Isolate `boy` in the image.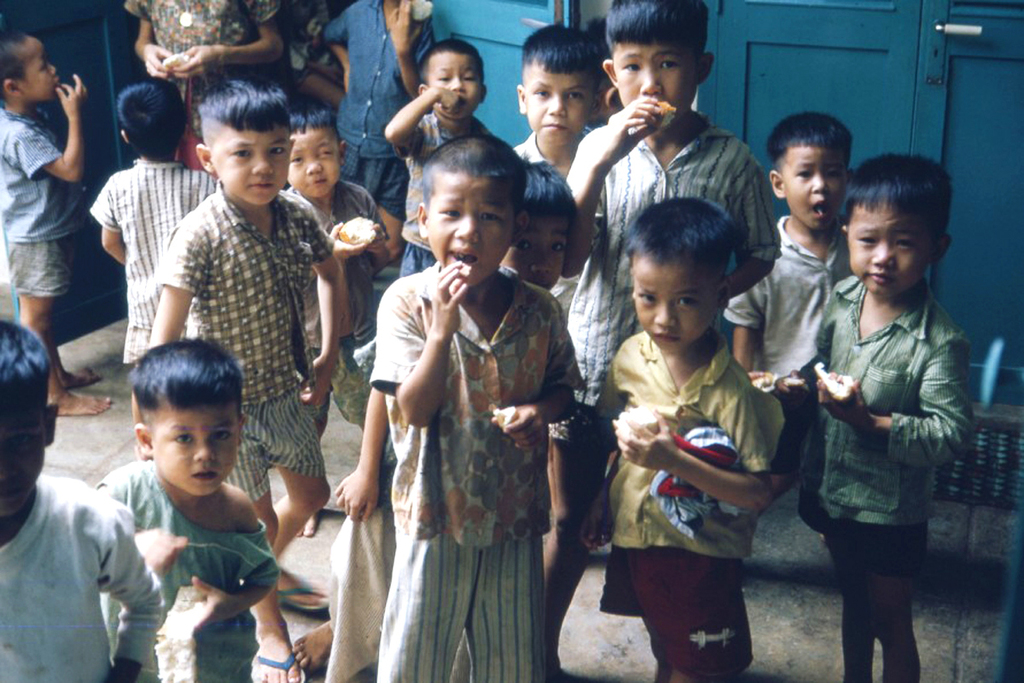
Isolated region: {"x1": 508, "y1": 18, "x2": 603, "y2": 175}.
